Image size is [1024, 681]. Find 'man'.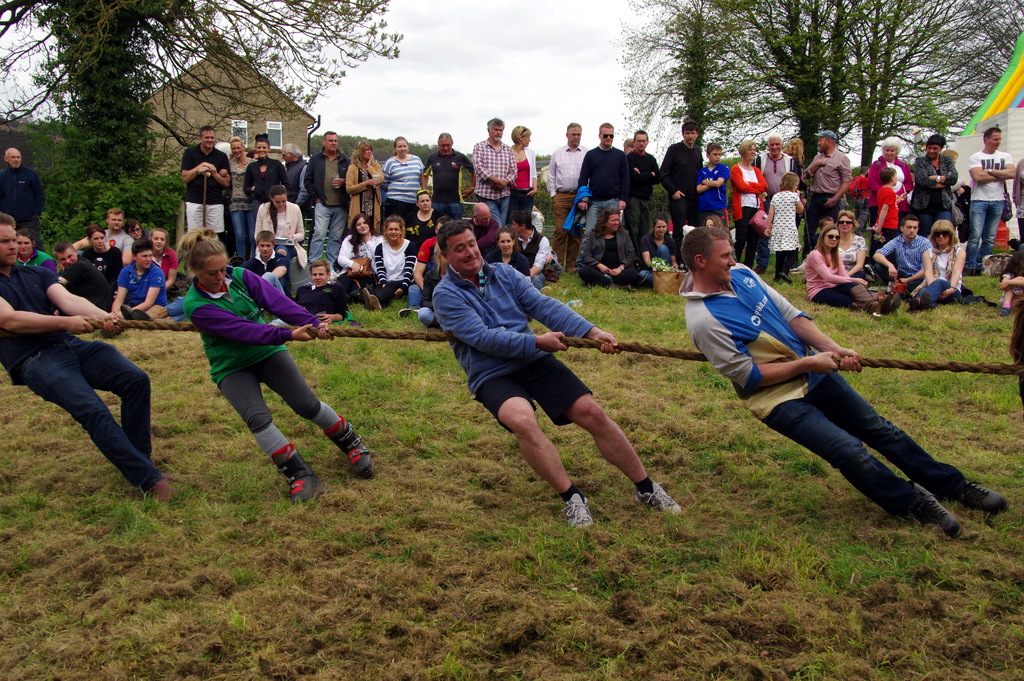
box=[0, 211, 176, 505].
